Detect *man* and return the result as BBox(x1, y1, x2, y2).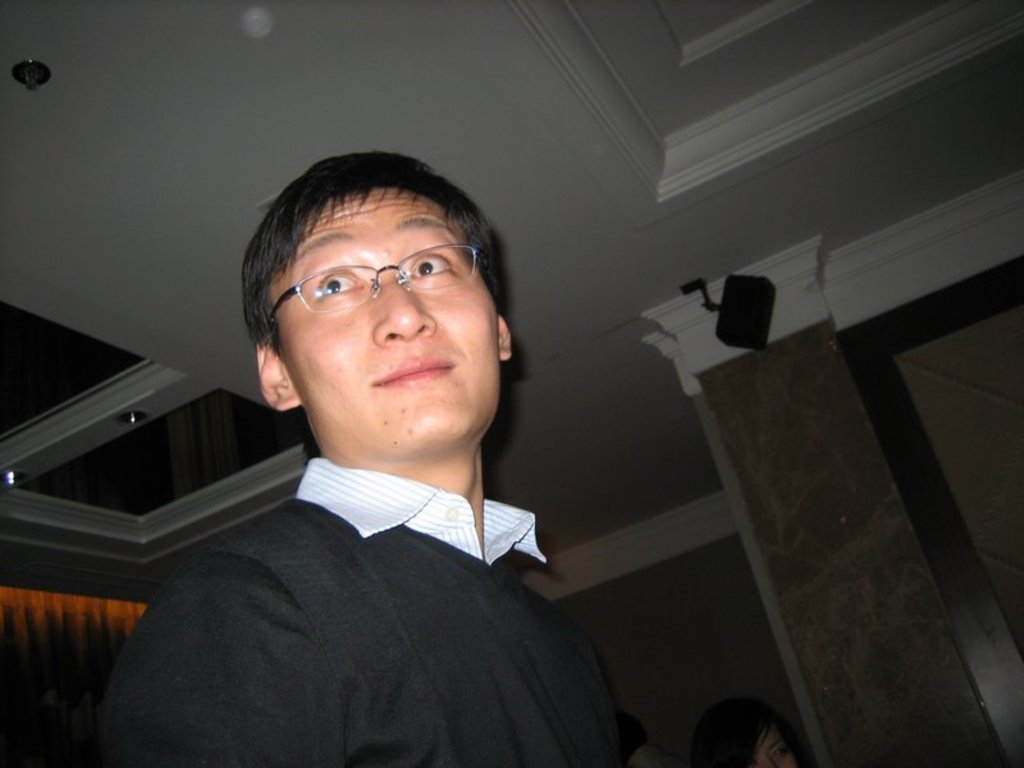
BBox(93, 156, 657, 759).
